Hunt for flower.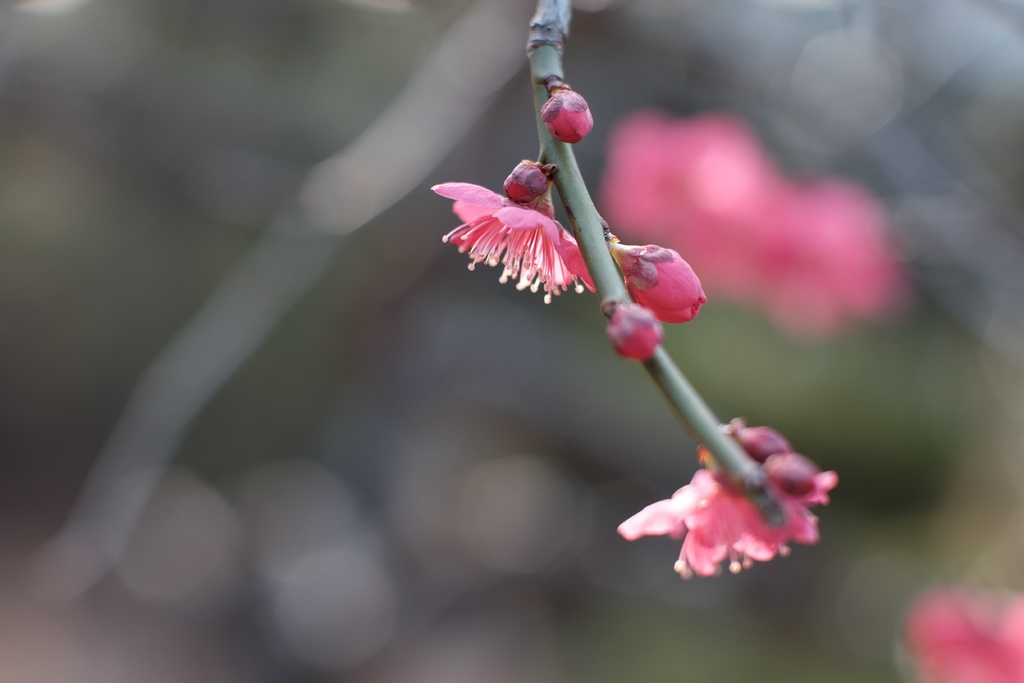
Hunted down at bbox(595, 112, 899, 333).
